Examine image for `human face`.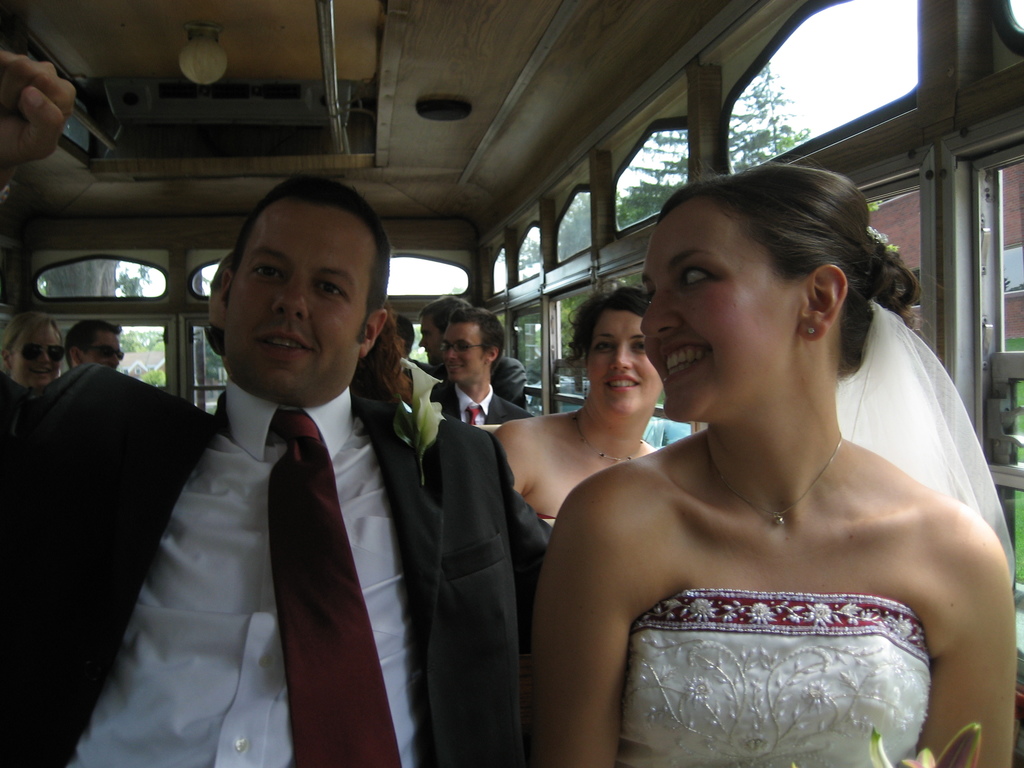
Examination result: x1=440 y1=320 x2=484 y2=385.
